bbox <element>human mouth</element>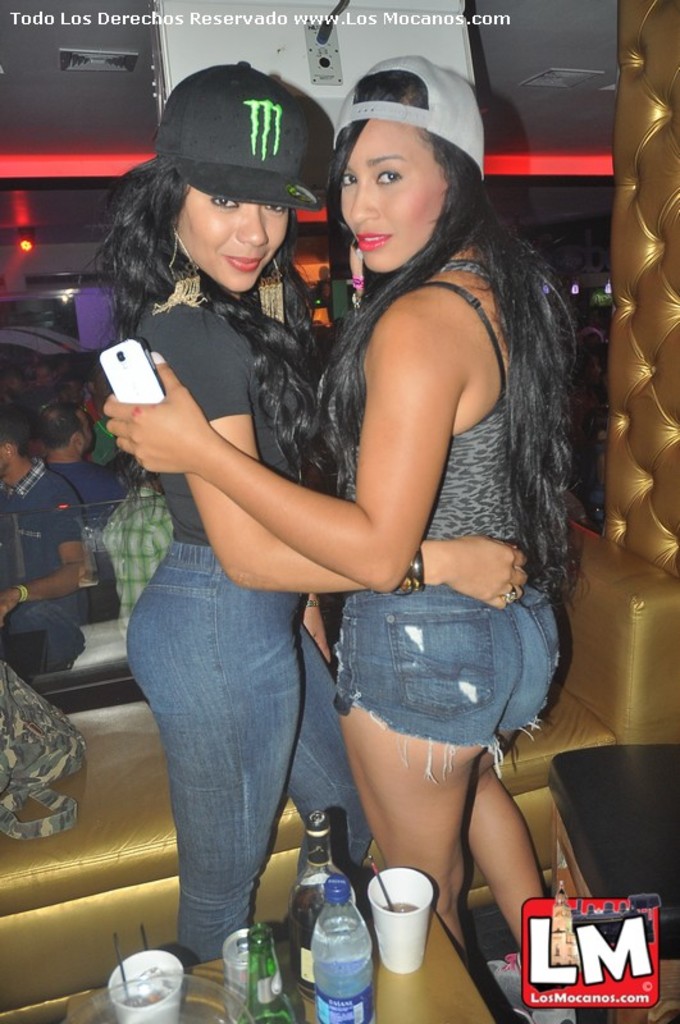
229 257 265 275
